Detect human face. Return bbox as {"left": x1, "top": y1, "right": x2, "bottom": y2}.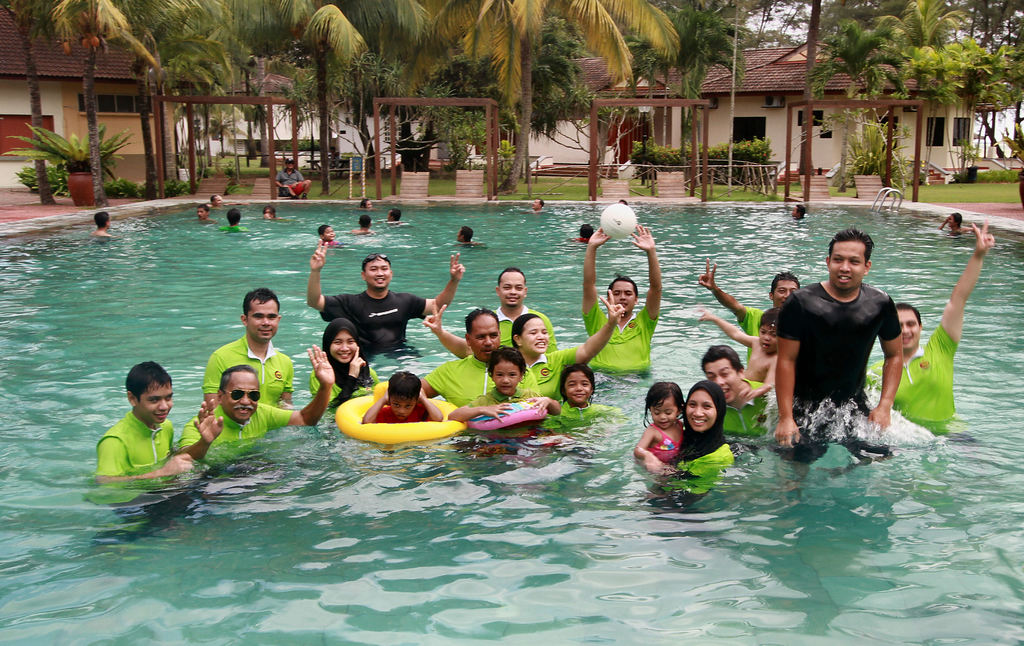
{"left": 248, "top": 300, "right": 279, "bottom": 342}.
